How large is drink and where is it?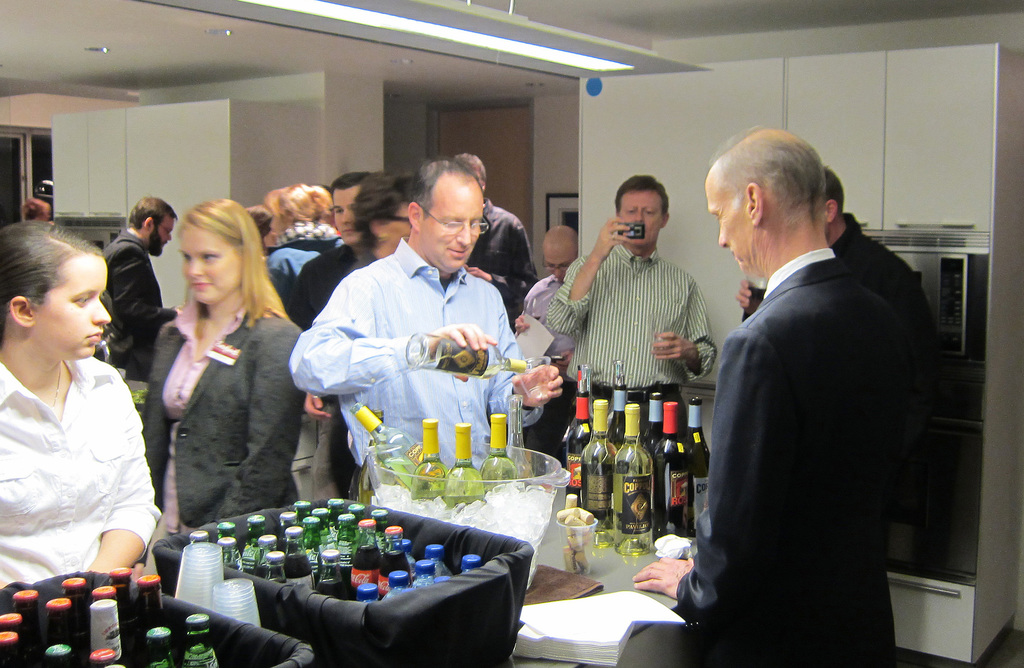
Bounding box: detection(481, 417, 514, 488).
